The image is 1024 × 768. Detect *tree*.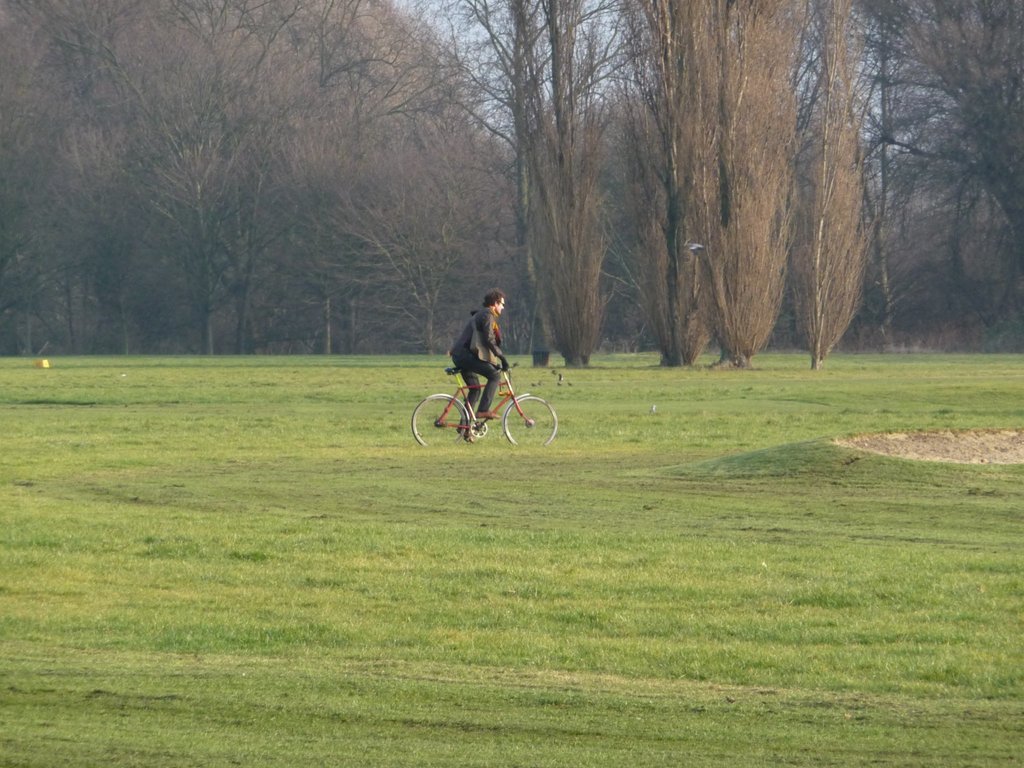
Detection: l=694, t=0, r=800, b=365.
